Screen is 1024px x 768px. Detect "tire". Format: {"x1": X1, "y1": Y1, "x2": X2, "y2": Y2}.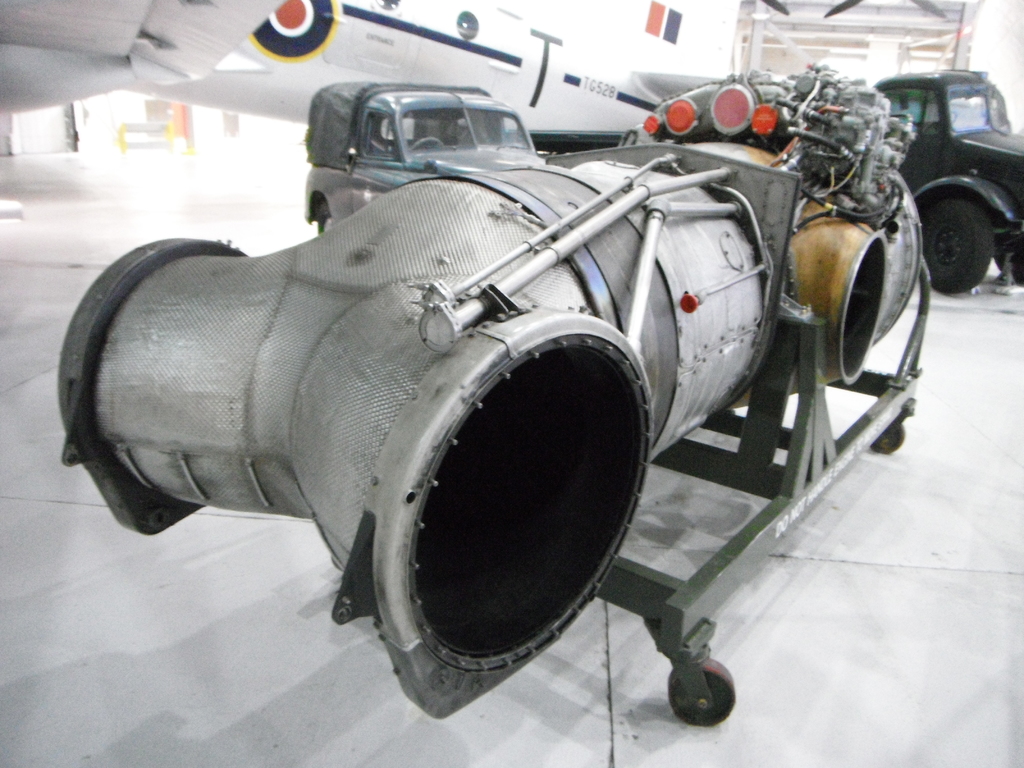
{"x1": 938, "y1": 161, "x2": 1014, "y2": 282}.
